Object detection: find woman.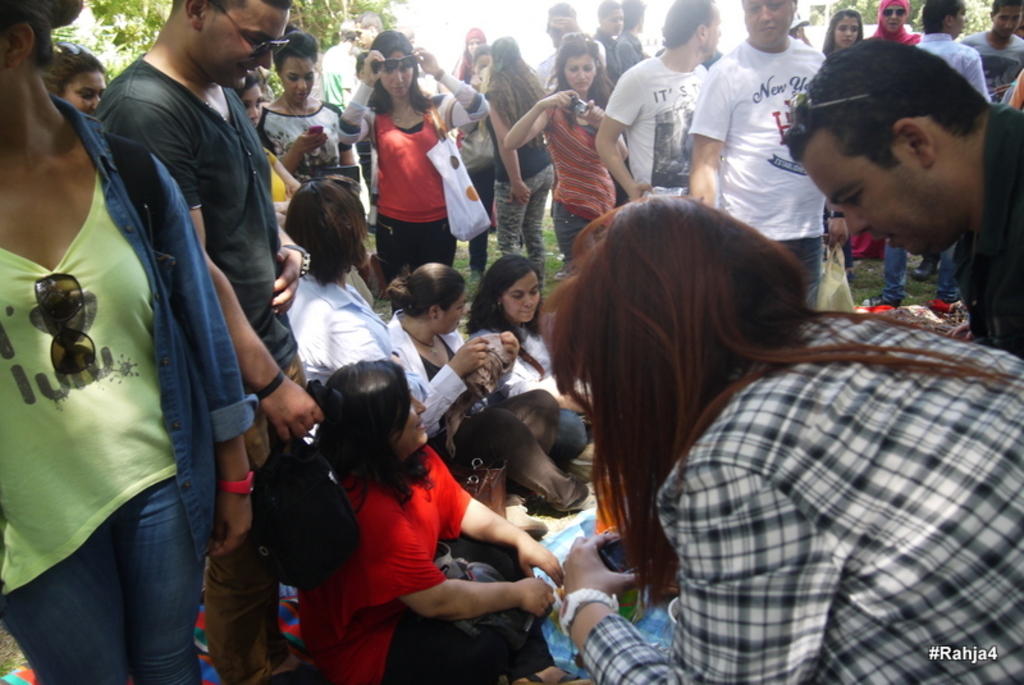
select_region(305, 374, 572, 684).
